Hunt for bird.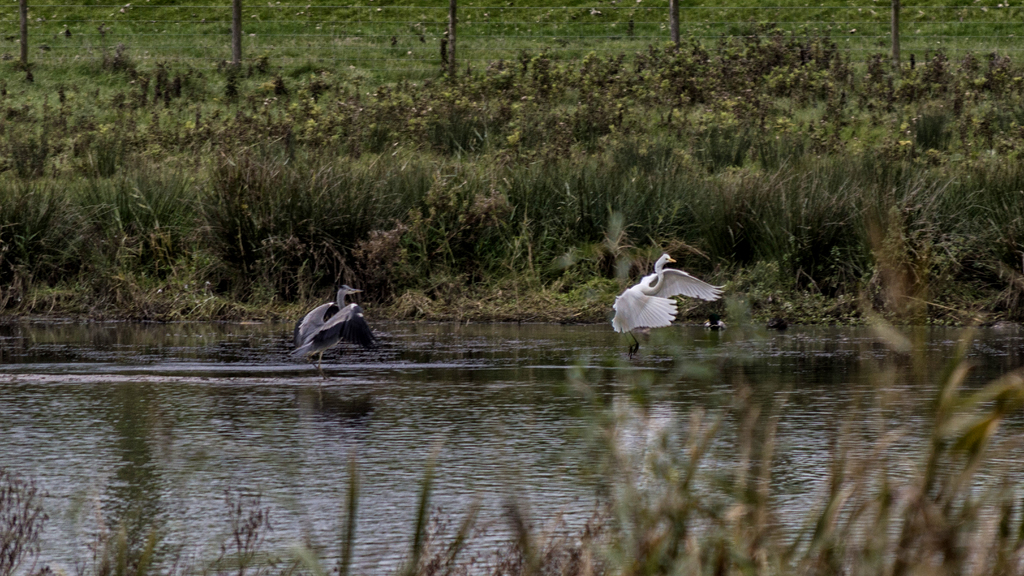
Hunted down at <bbox>284, 279, 378, 356</bbox>.
